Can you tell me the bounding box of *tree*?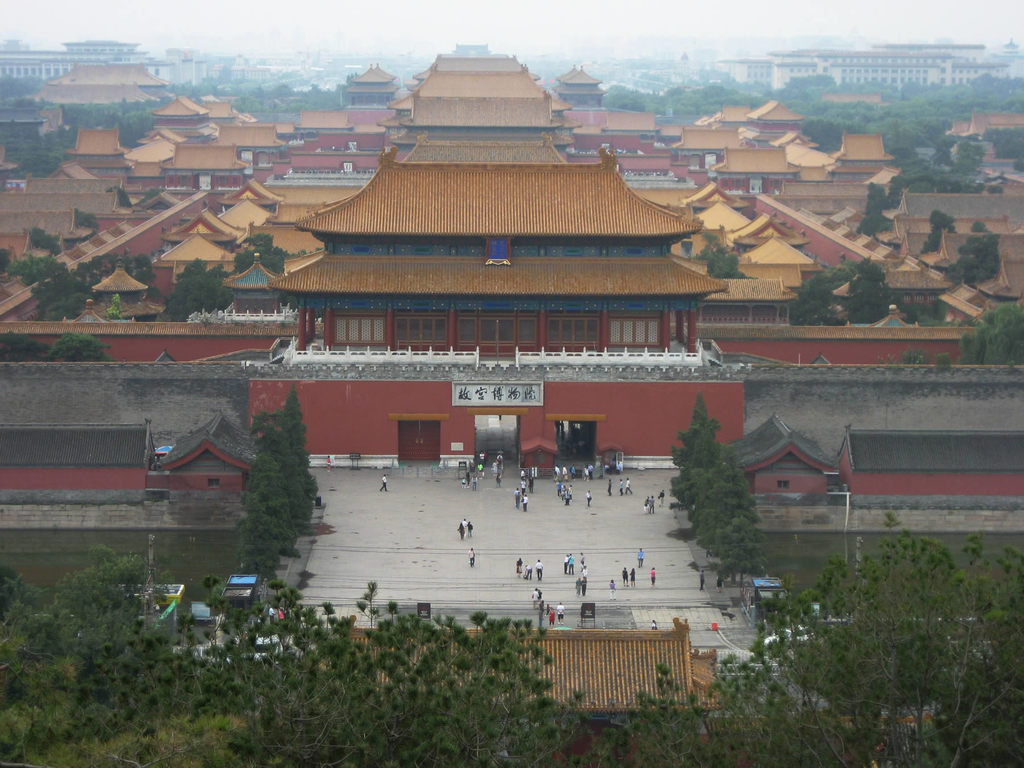
785 267 845 326.
